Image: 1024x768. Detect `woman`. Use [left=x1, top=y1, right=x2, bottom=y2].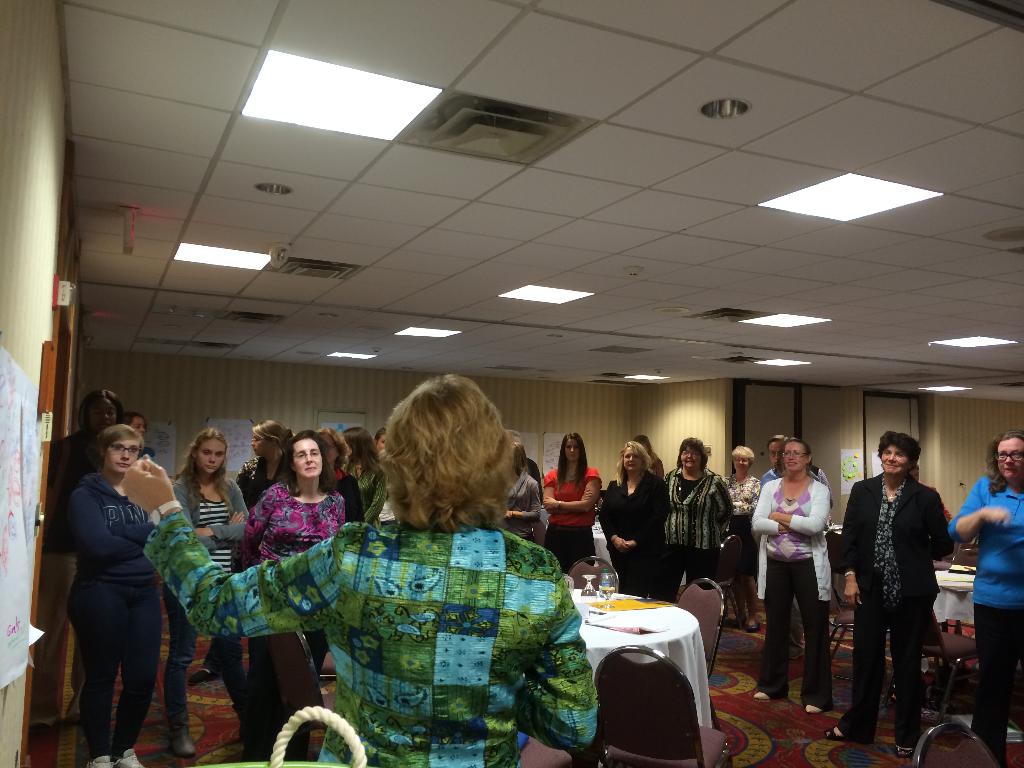
[left=239, top=419, right=296, bottom=508].
